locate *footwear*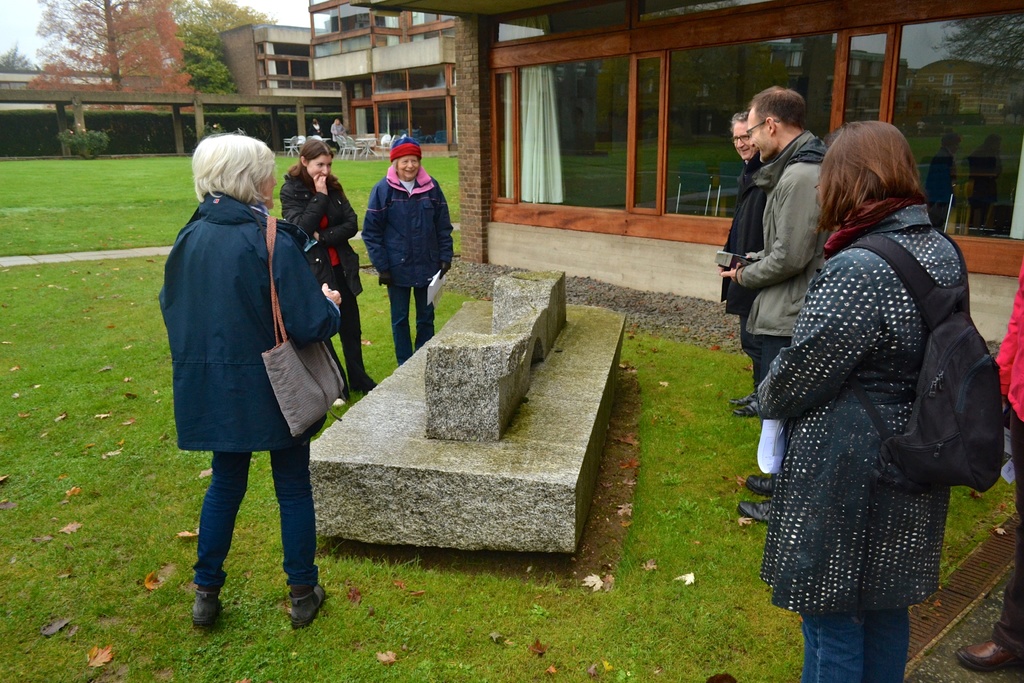
(735,395,756,419)
